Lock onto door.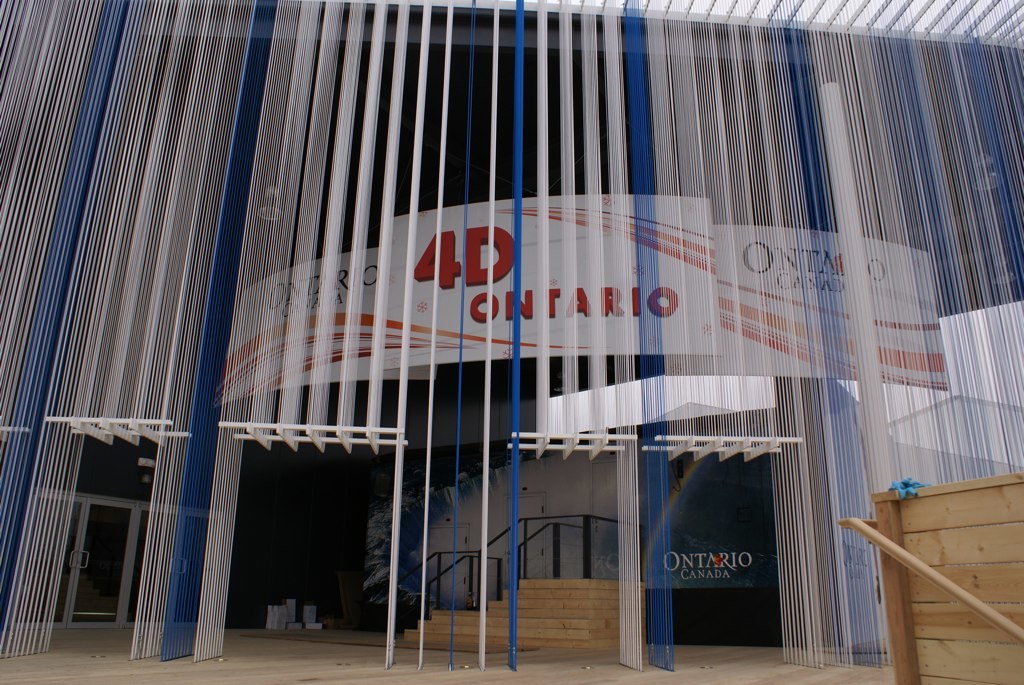
Locked: rect(124, 505, 222, 630).
